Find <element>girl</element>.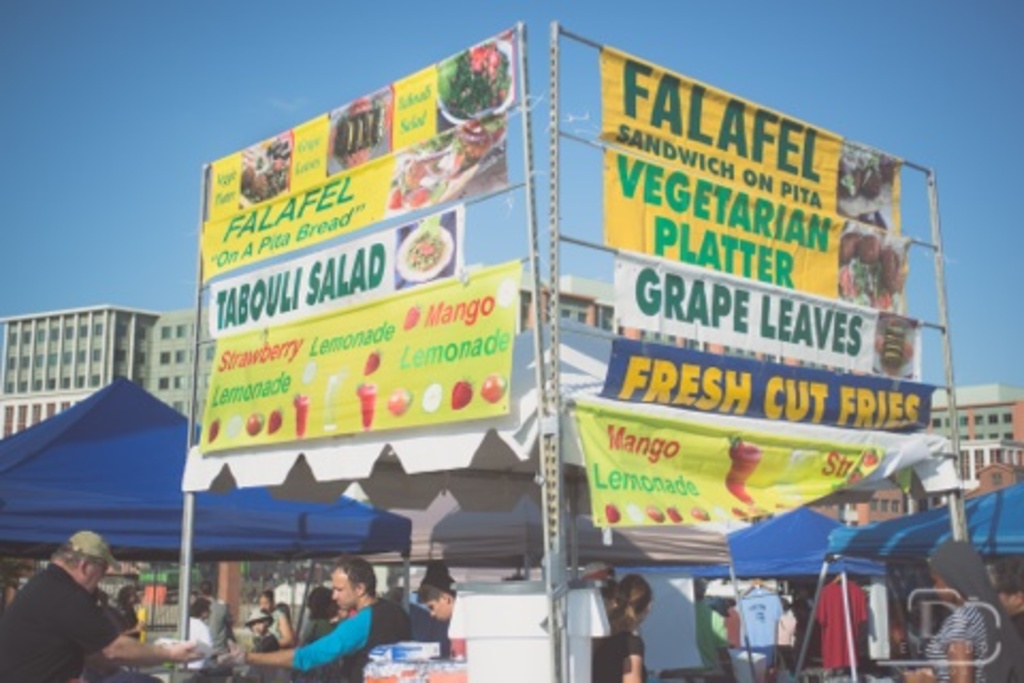
902/540/1020/681.
